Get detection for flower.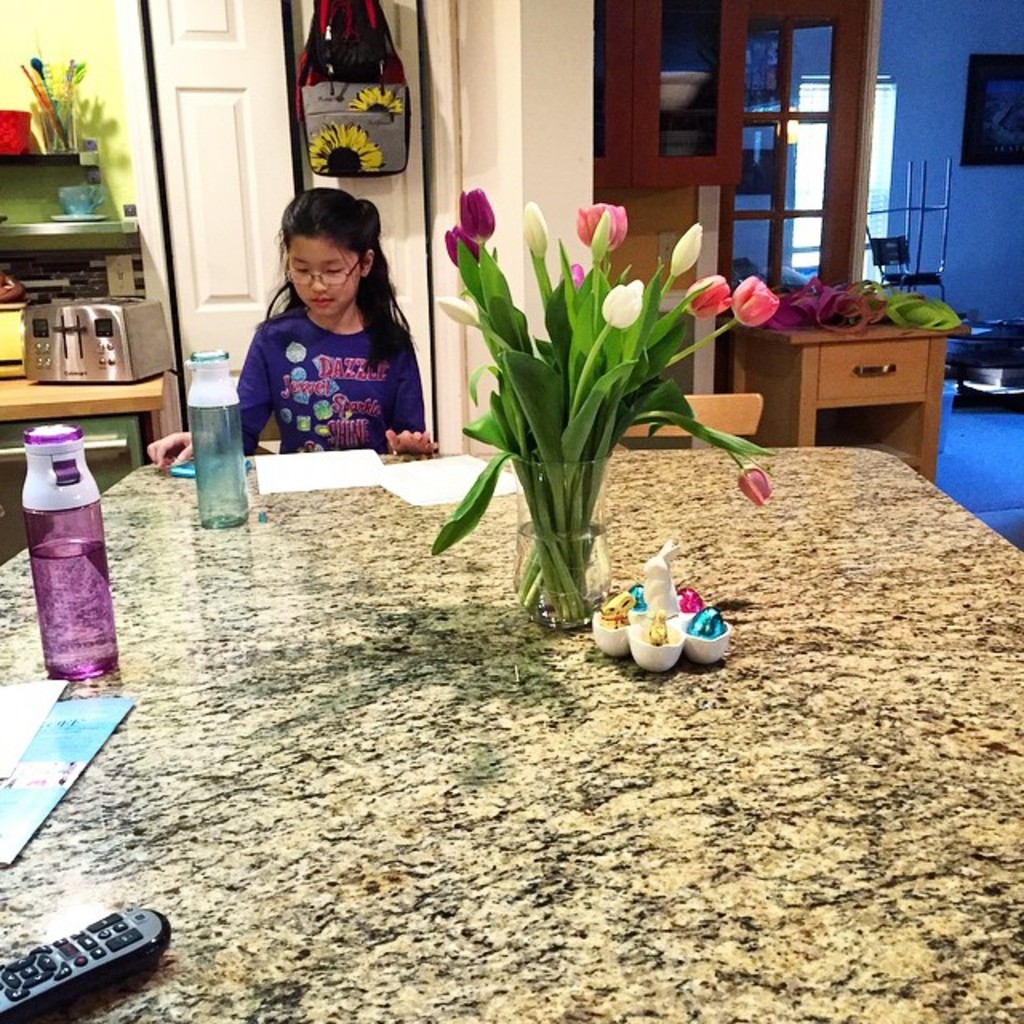
Detection: [x1=574, y1=203, x2=635, y2=264].
